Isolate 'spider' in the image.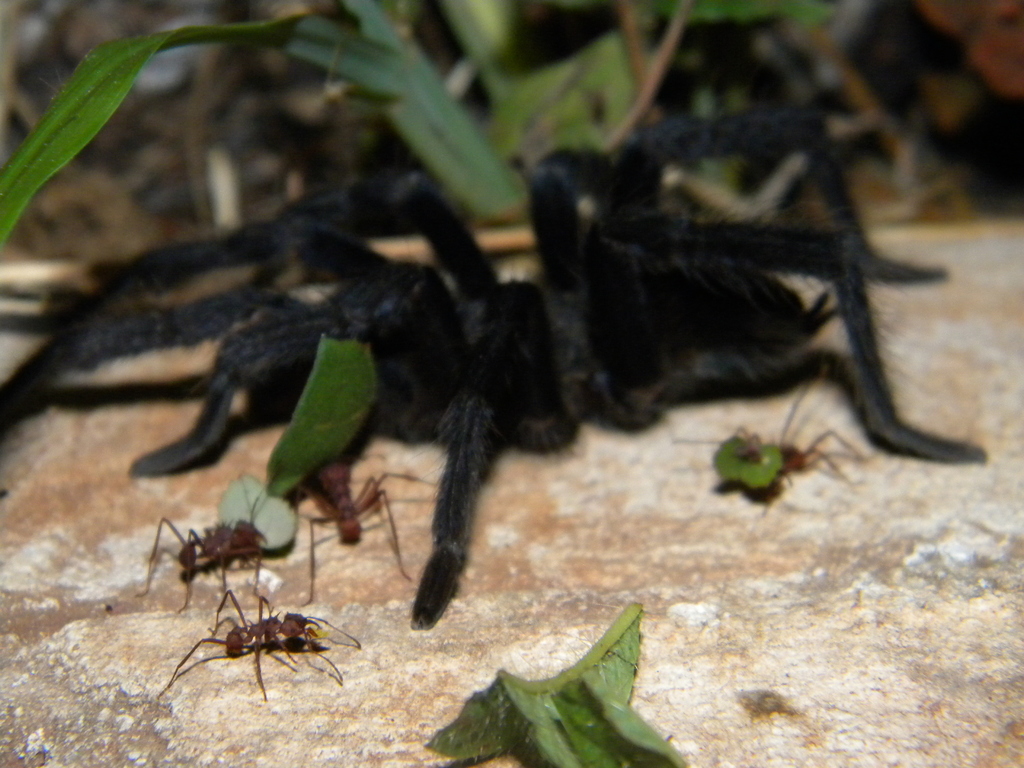
Isolated region: x1=0 y1=107 x2=990 y2=631.
